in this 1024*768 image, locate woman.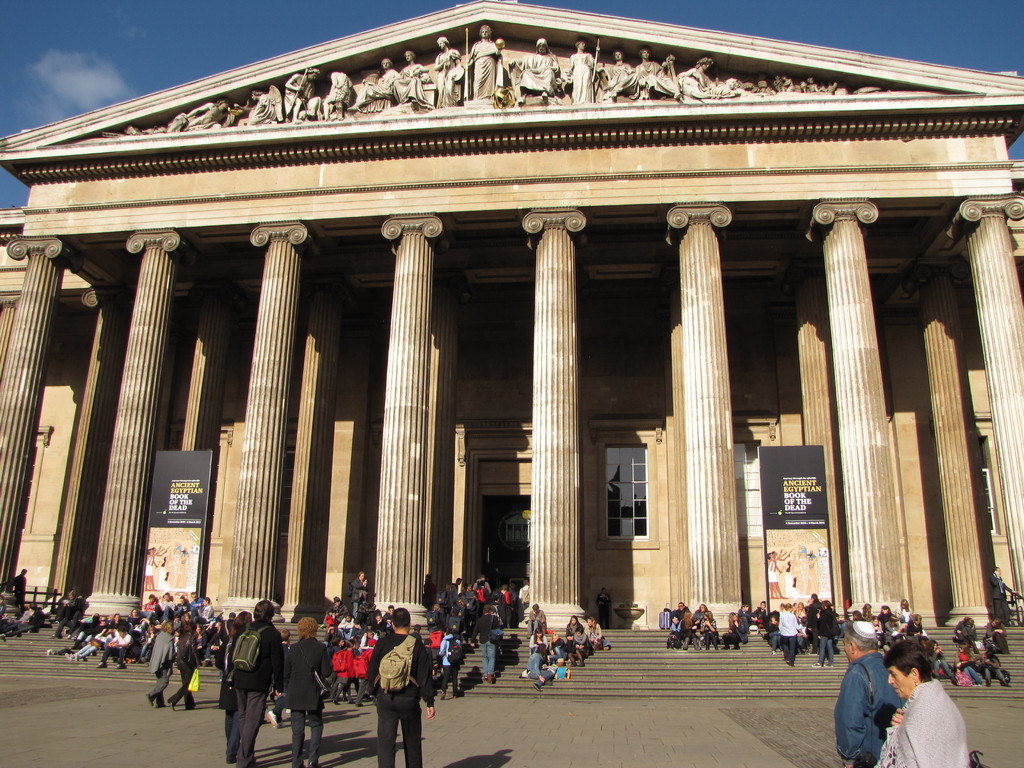
Bounding box: (x1=872, y1=605, x2=899, y2=628).
